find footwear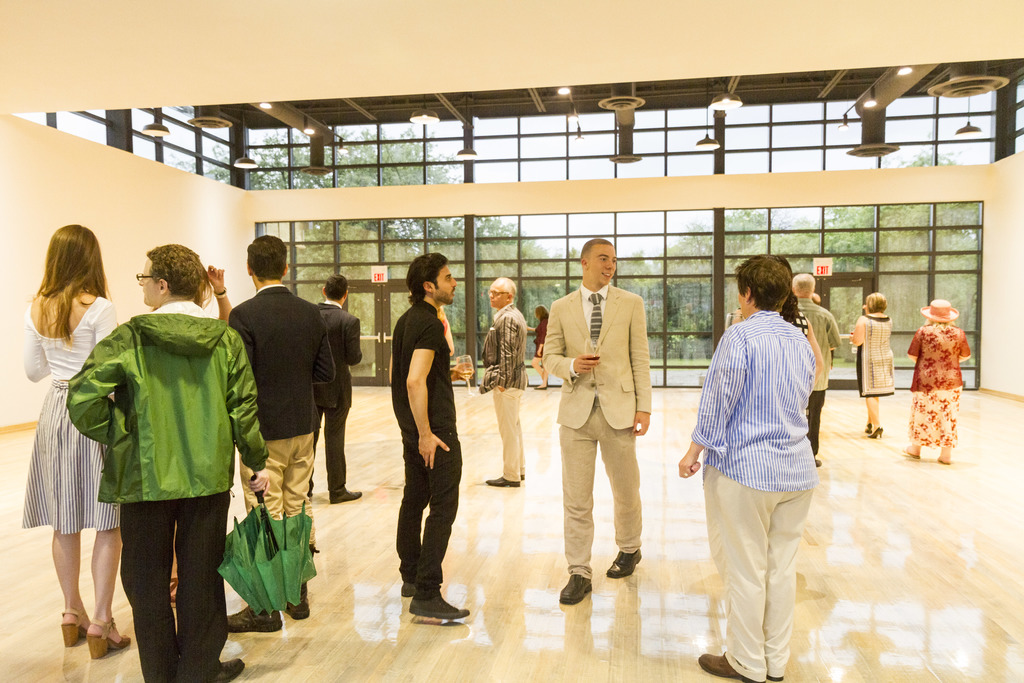
{"x1": 557, "y1": 570, "x2": 595, "y2": 609}
